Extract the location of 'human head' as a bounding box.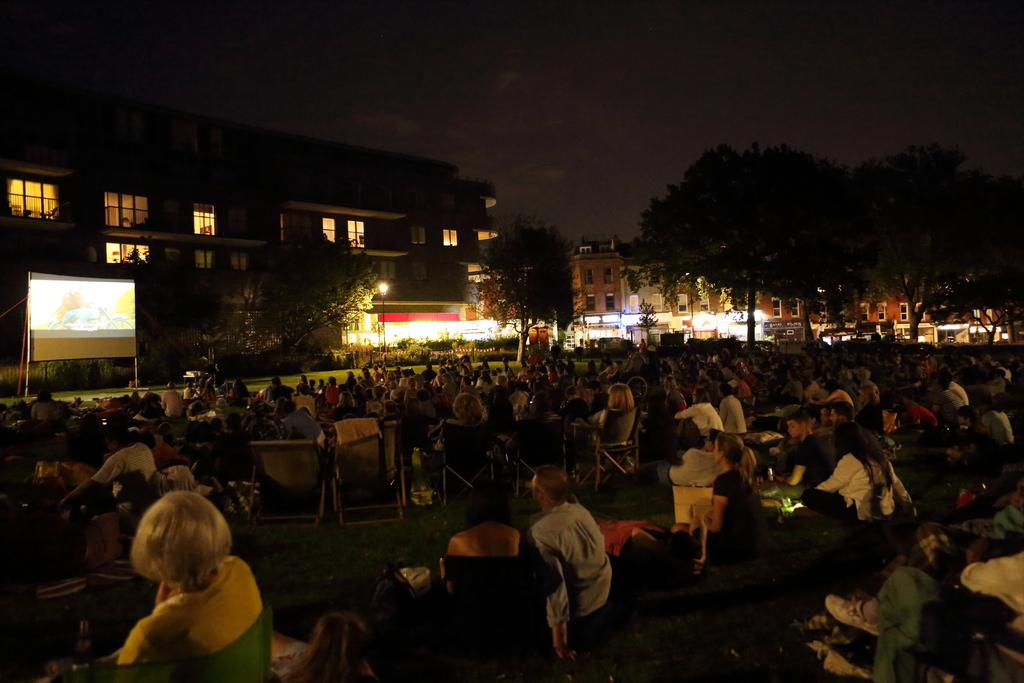
x1=689 y1=386 x2=710 y2=401.
